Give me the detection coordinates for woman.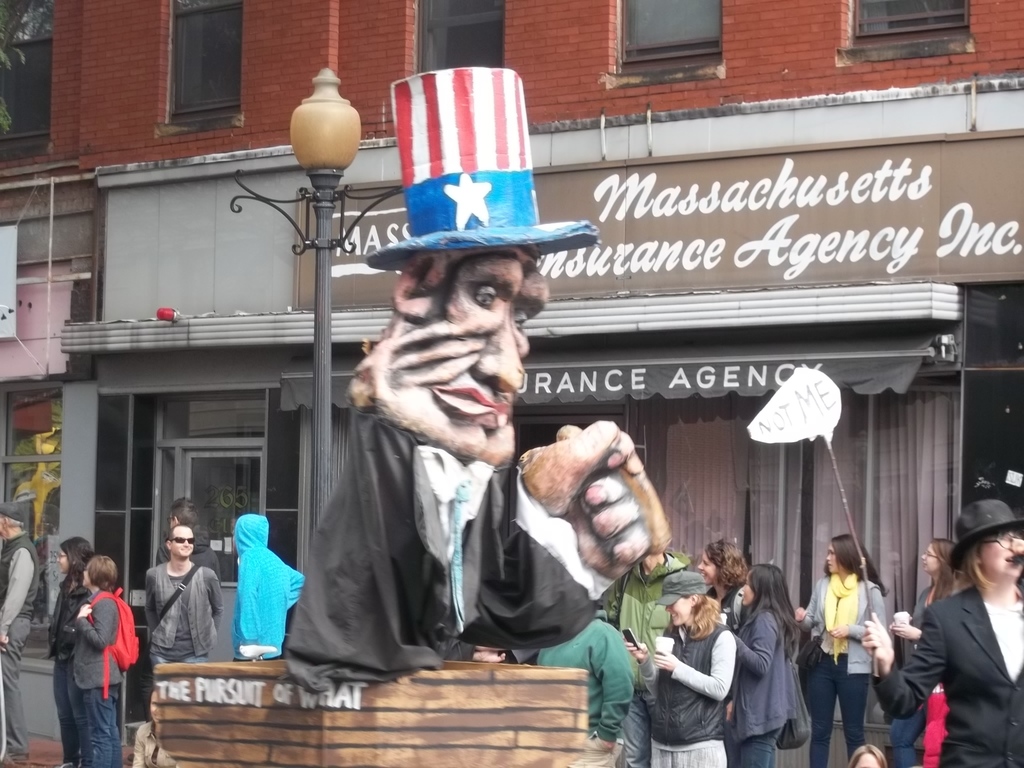
BBox(801, 536, 884, 767).
